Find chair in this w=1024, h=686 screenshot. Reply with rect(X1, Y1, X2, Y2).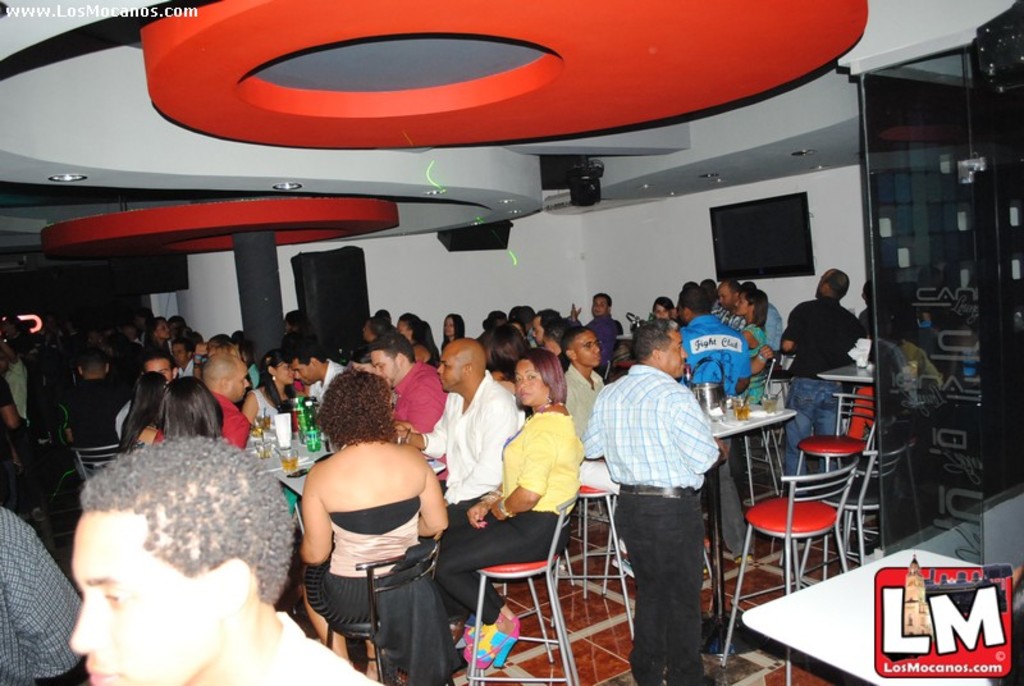
rect(722, 457, 858, 685).
